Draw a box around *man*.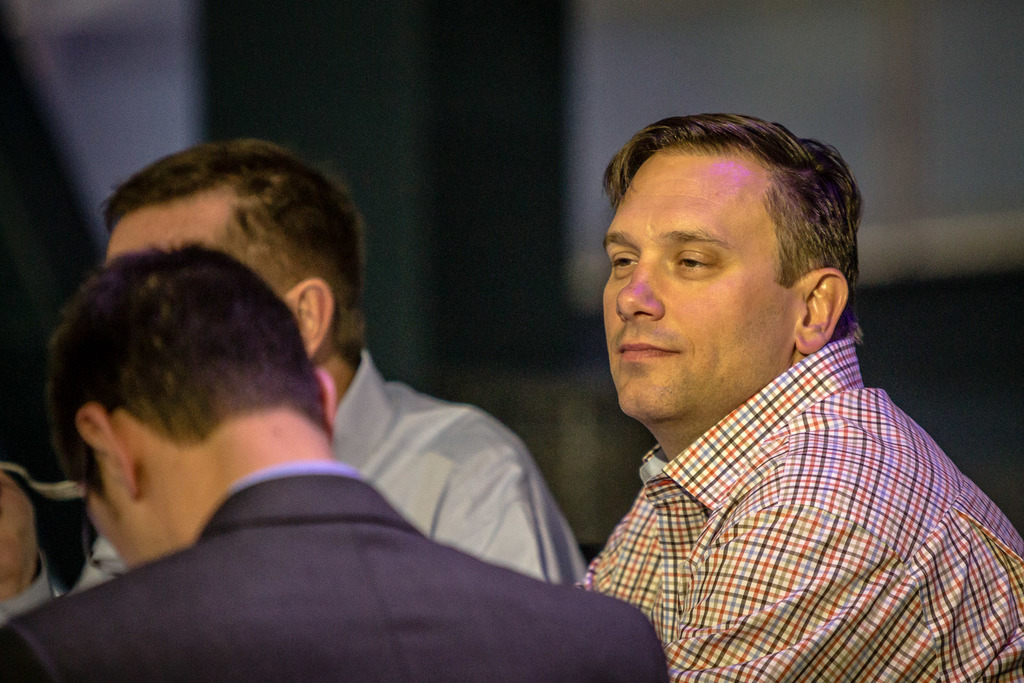
{"left": 0, "top": 242, "right": 669, "bottom": 682}.
